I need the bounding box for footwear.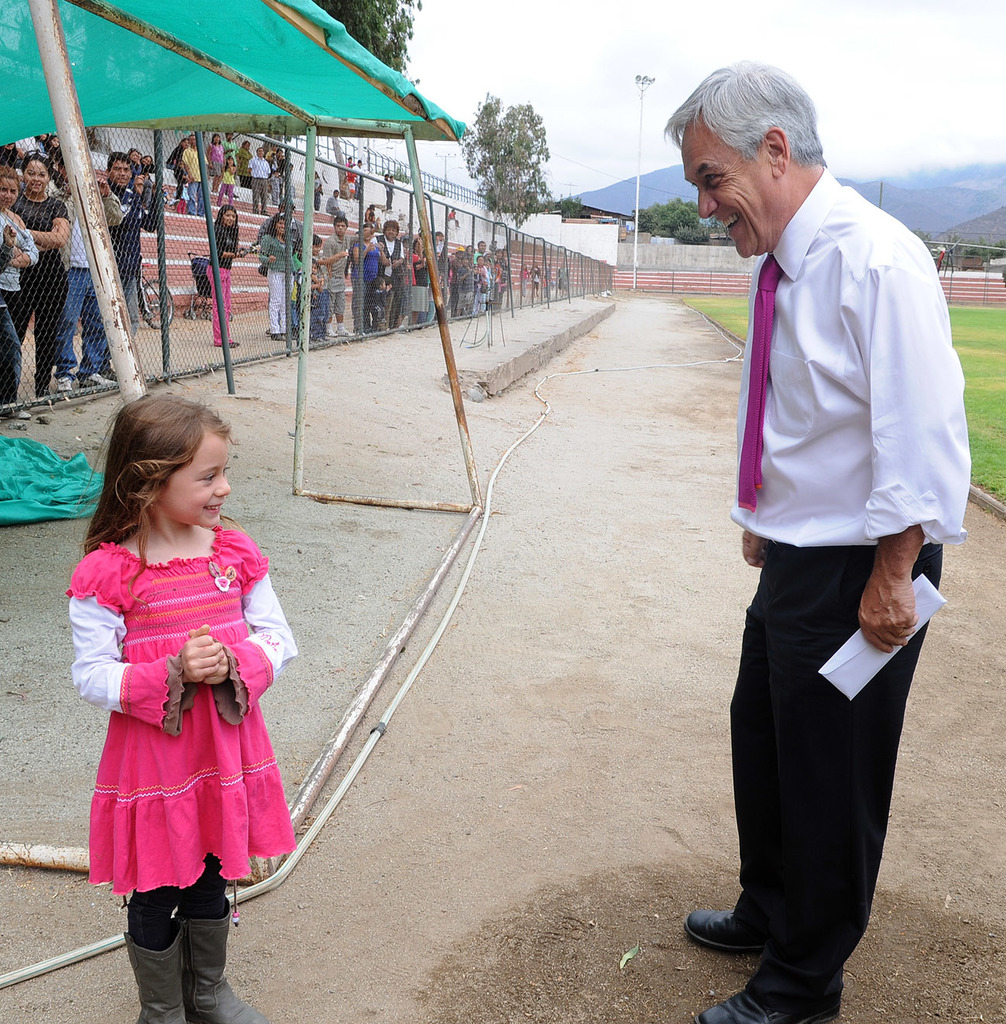
Here it is: [x1=173, y1=902, x2=265, y2=1023].
